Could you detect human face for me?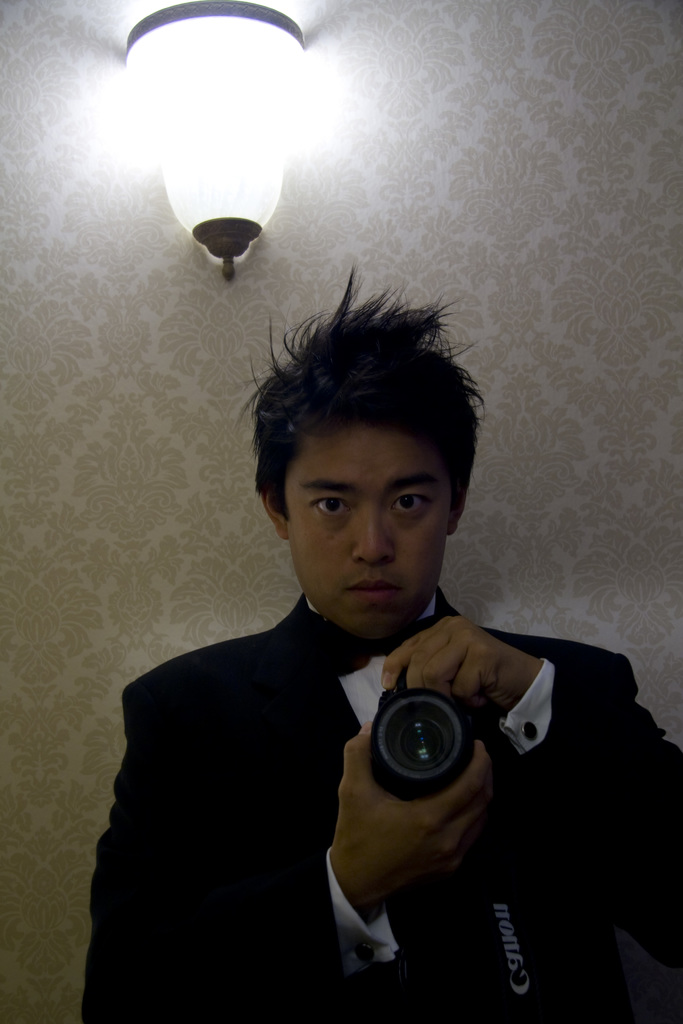
Detection result: (left=287, top=429, right=447, bottom=632).
